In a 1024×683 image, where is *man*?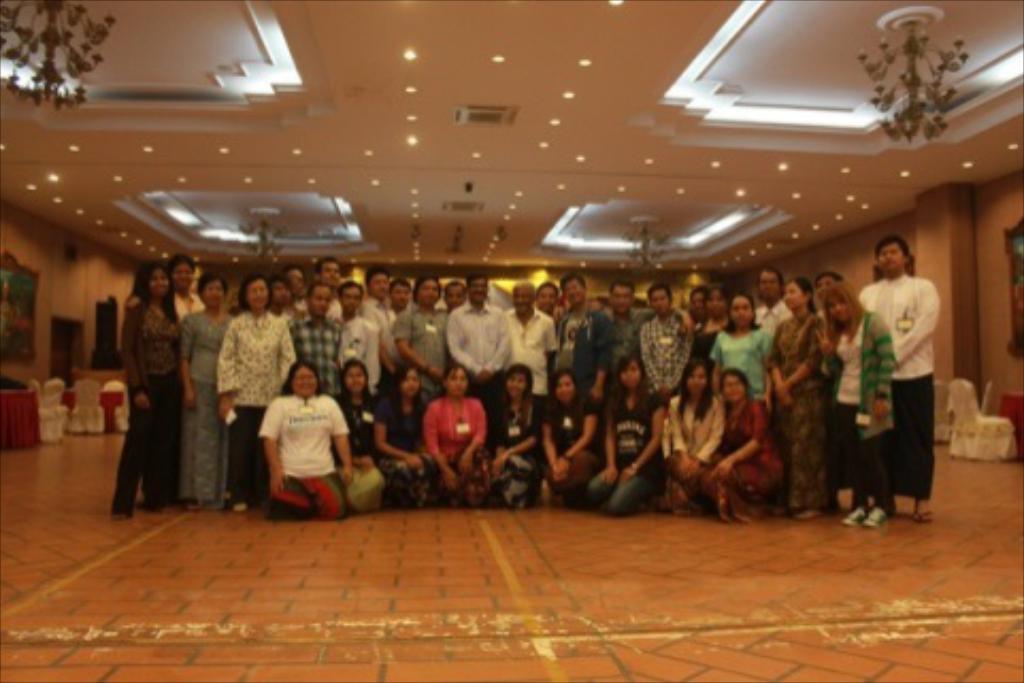
<bbox>509, 281, 558, 419</bbox>.
